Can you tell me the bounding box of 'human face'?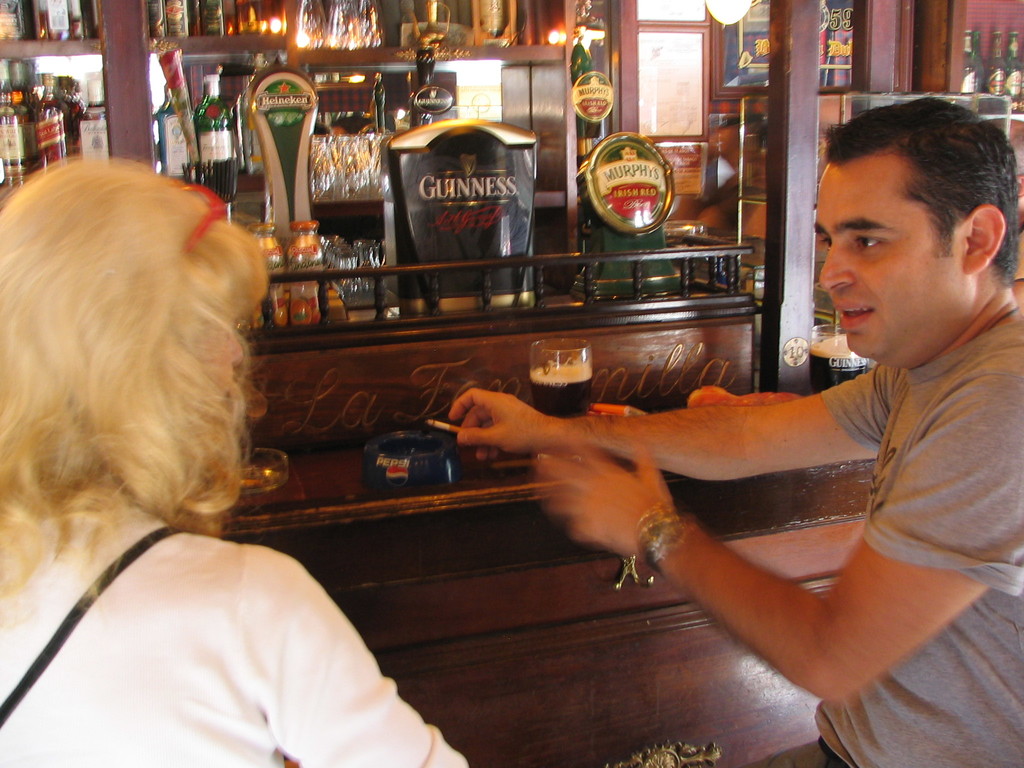
[x1=817, y1=157, x2=964, y2=358].
